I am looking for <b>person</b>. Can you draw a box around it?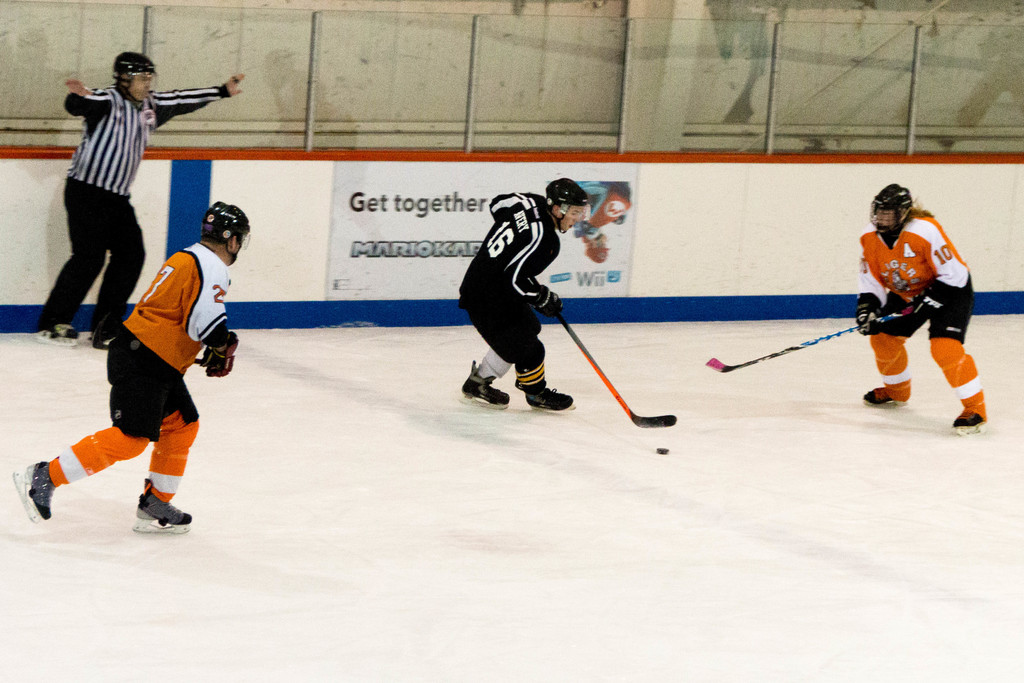
Sure, the bounding box is x1=6, y1=199, x2=250, y2=537.
